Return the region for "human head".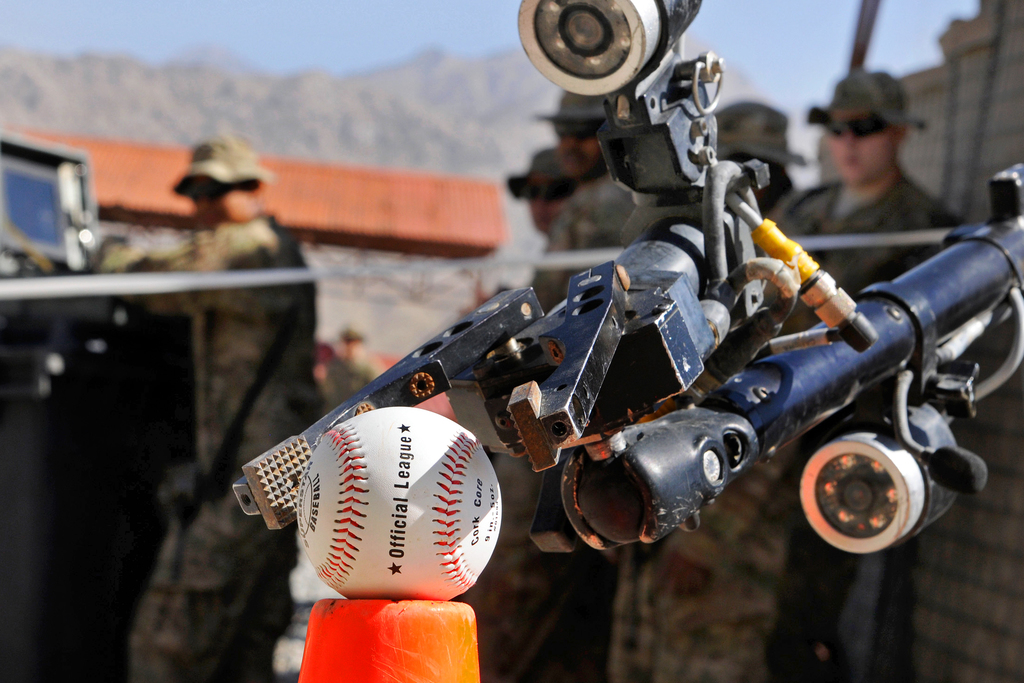
525,145,578,231.
